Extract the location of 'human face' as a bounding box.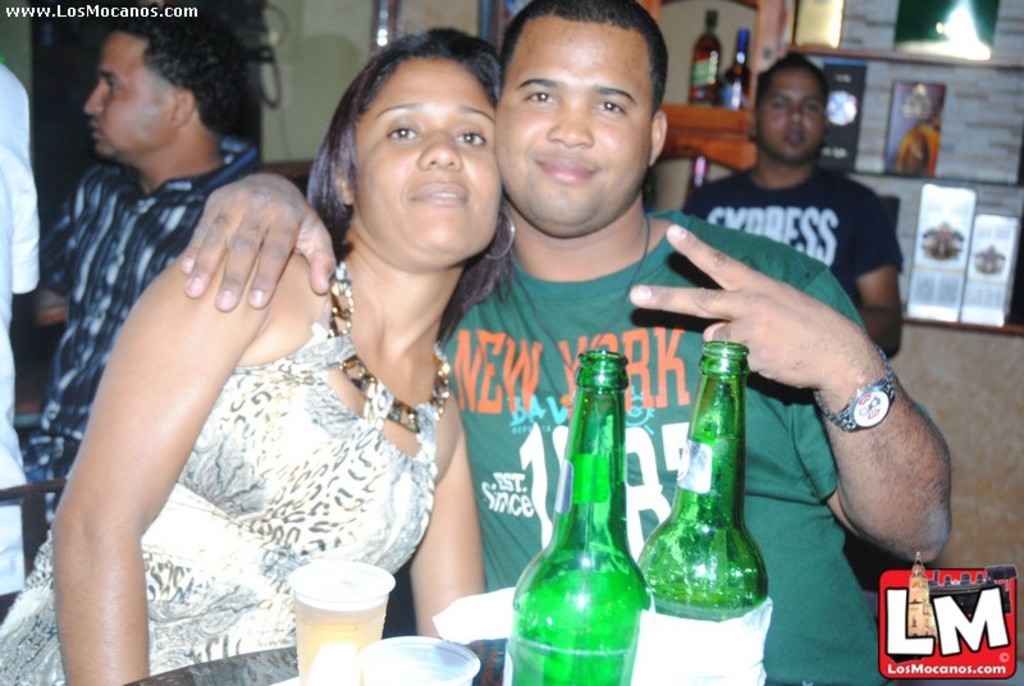
box=[754, 68, 824, 166].
